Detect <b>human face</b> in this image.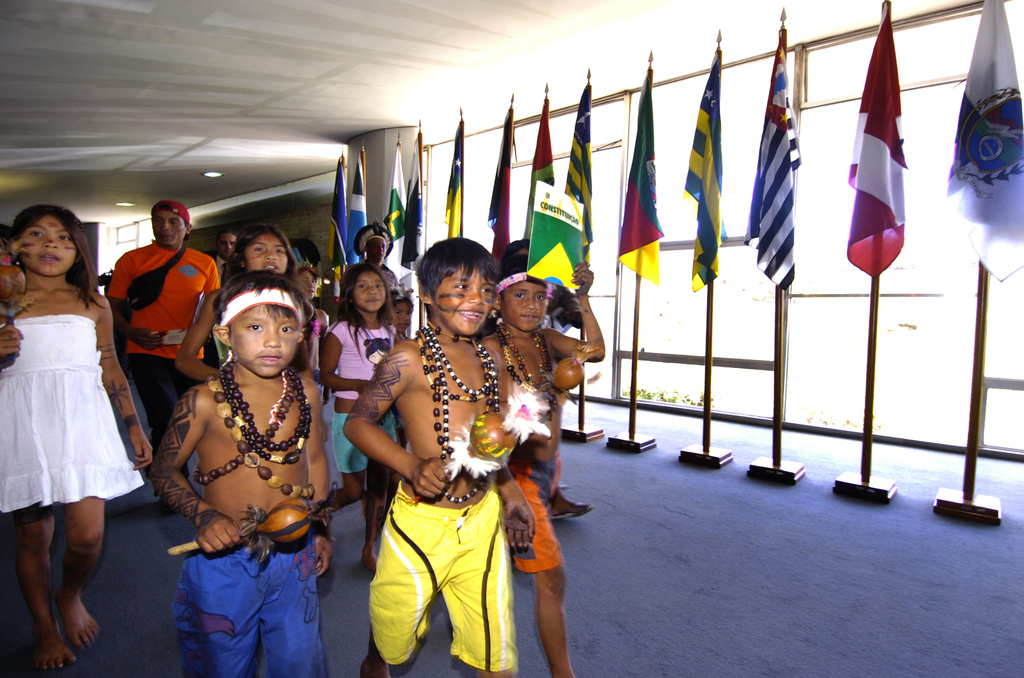
Detection: l=353, t=270, r=385, b=310.
